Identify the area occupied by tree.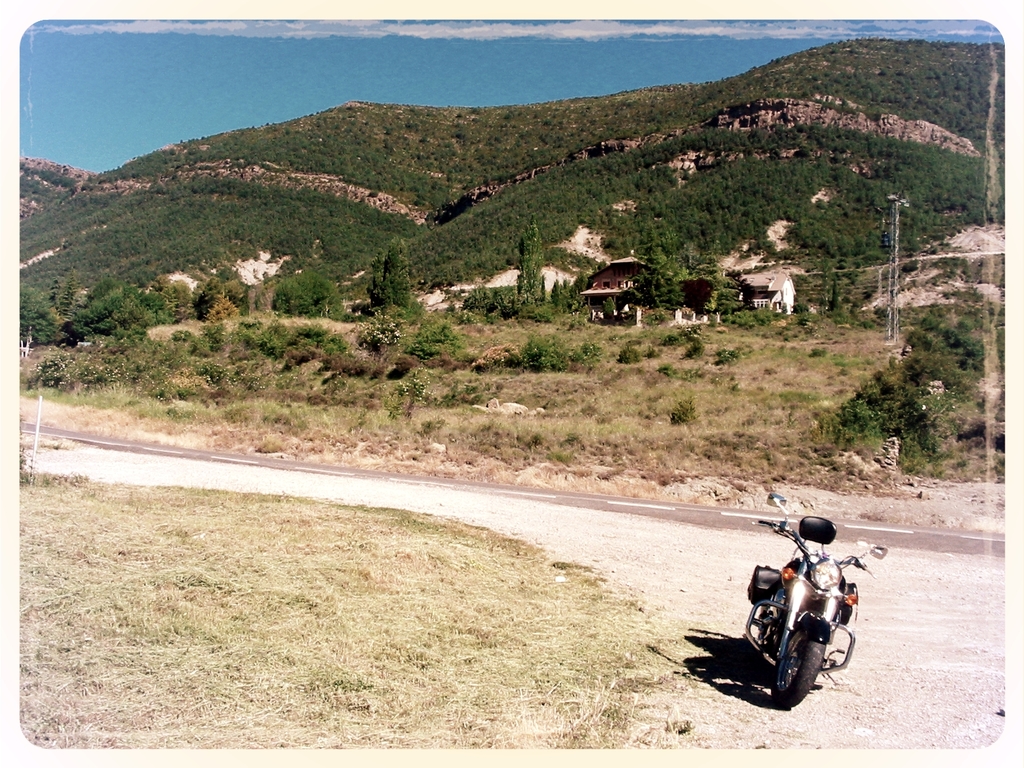
Area: pyautogui.locateOnScreen(381, 231, 410, 310).
